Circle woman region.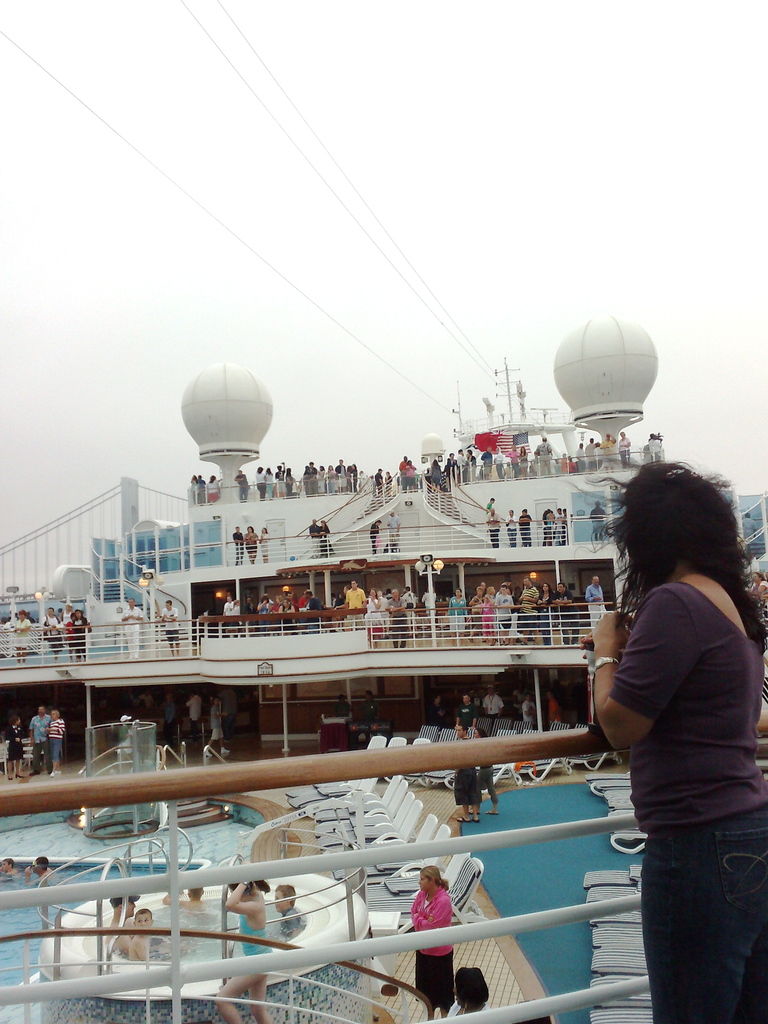
Region: 516, 507, 532, 547.
